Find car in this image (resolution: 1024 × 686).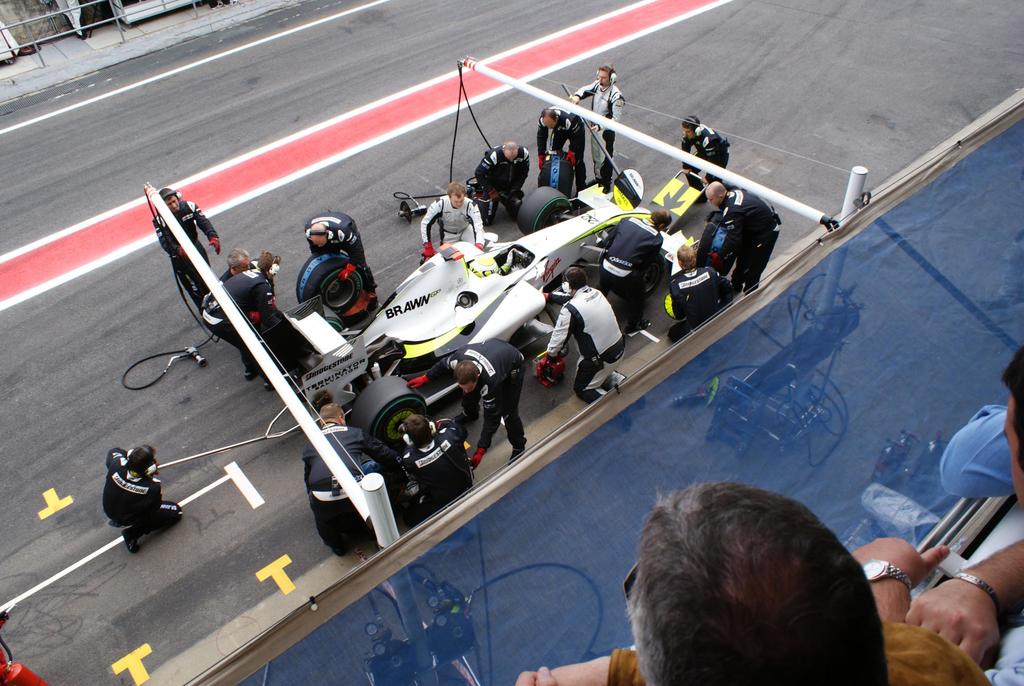
252 167 712 532.
